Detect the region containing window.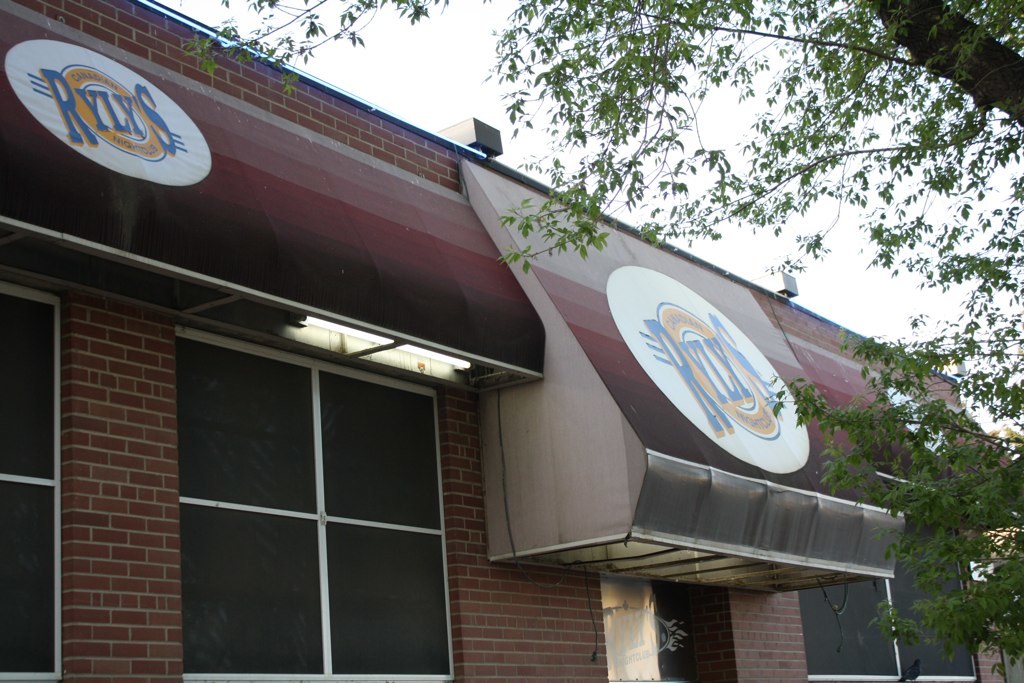
bbox(798, 493, 978, 682).
